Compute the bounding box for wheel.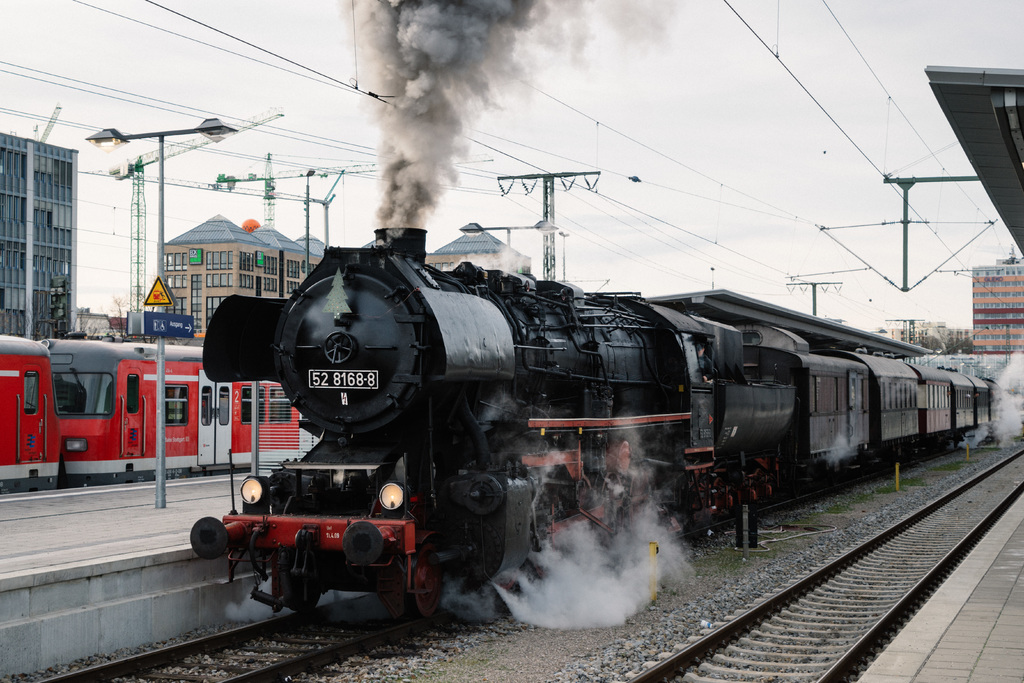
408/562/444/621.
